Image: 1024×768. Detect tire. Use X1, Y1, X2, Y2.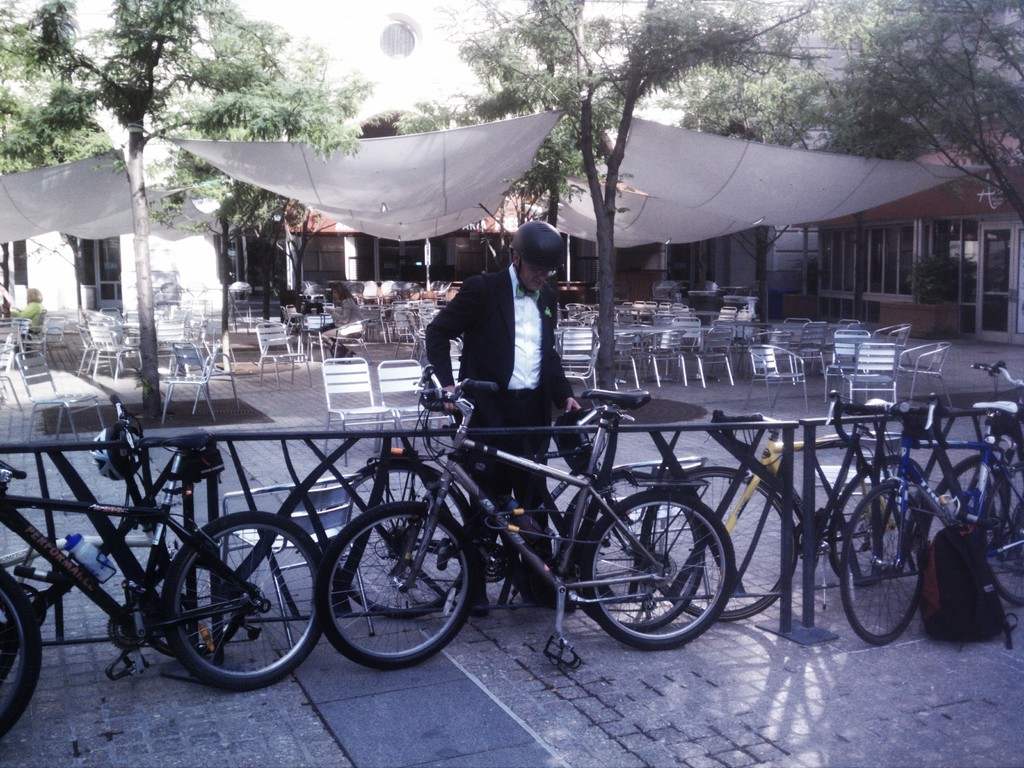
837, 484, 929, 647.
